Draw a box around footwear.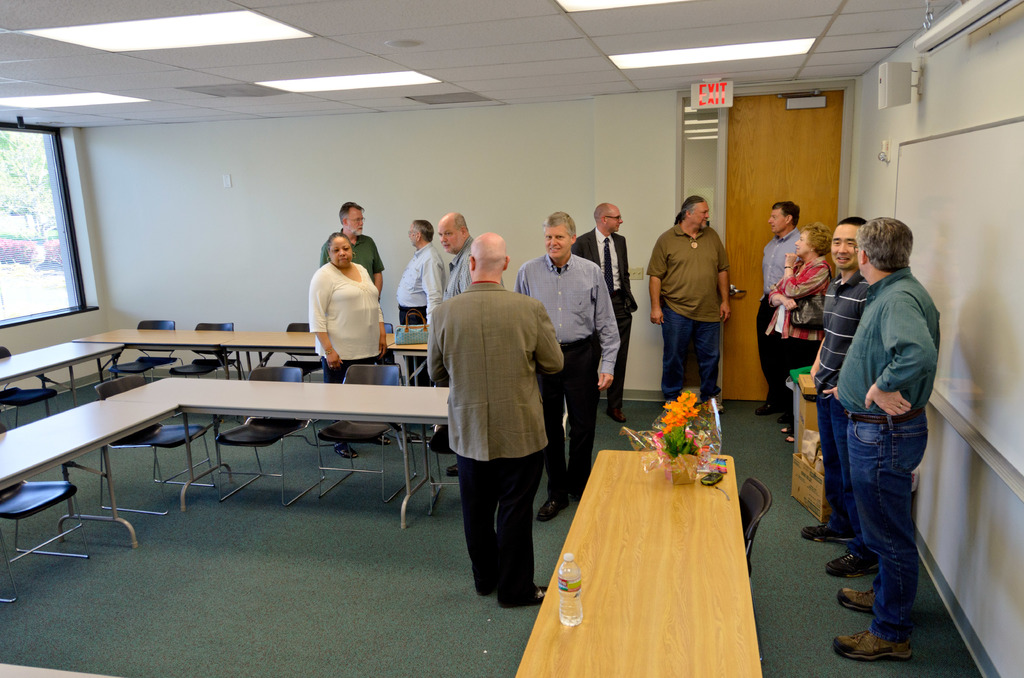
bbox(445, 460, 461, 472).
